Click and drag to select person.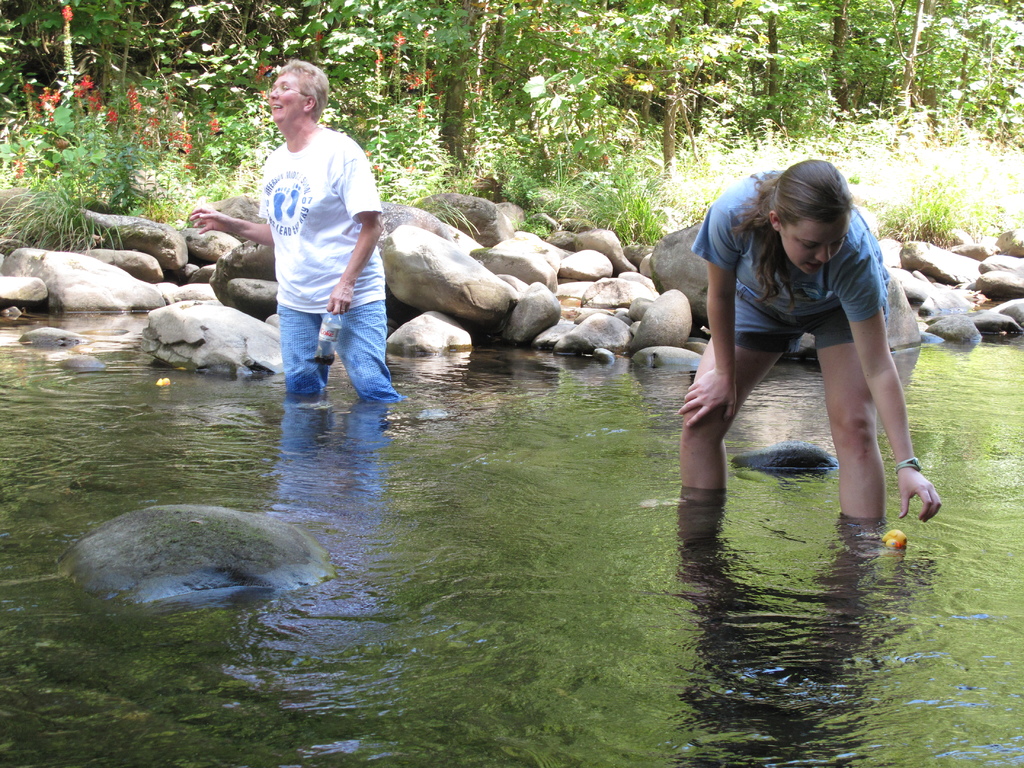
Selection: 190, 59, 416, 405.
